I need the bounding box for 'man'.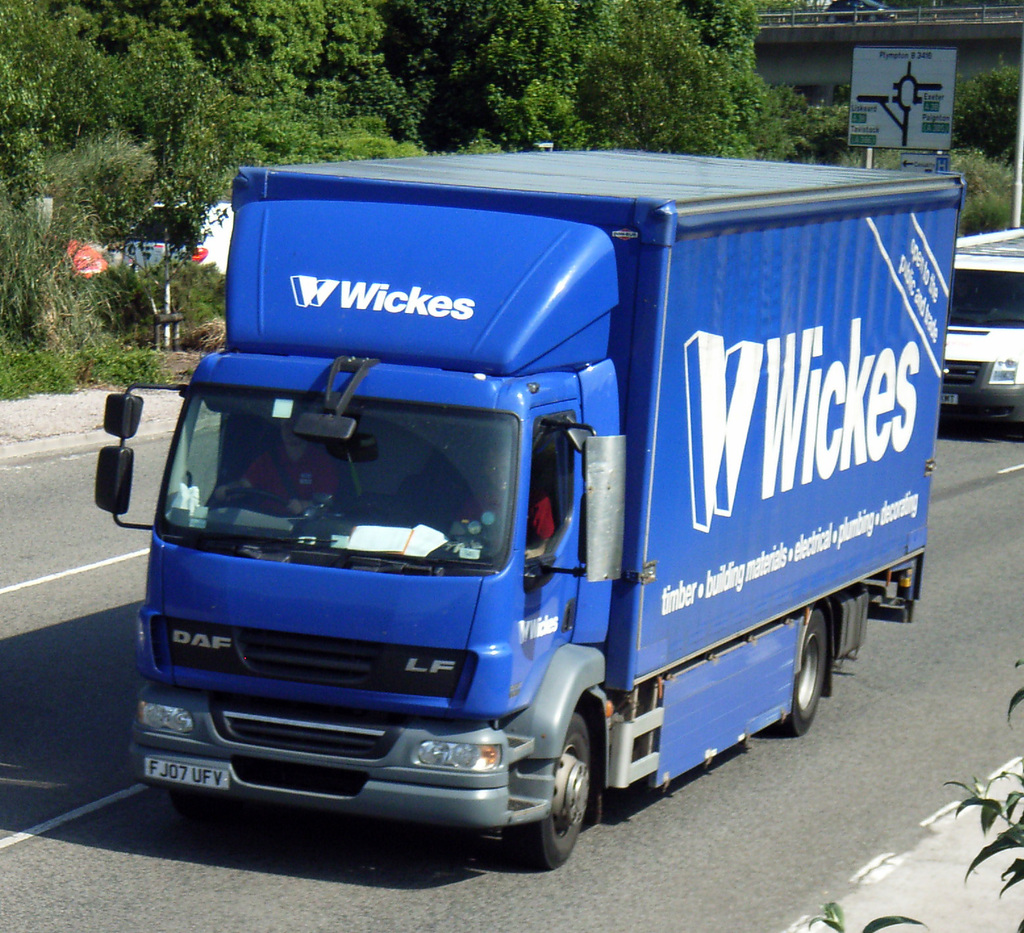
Here it is: (209,413,342,527).
